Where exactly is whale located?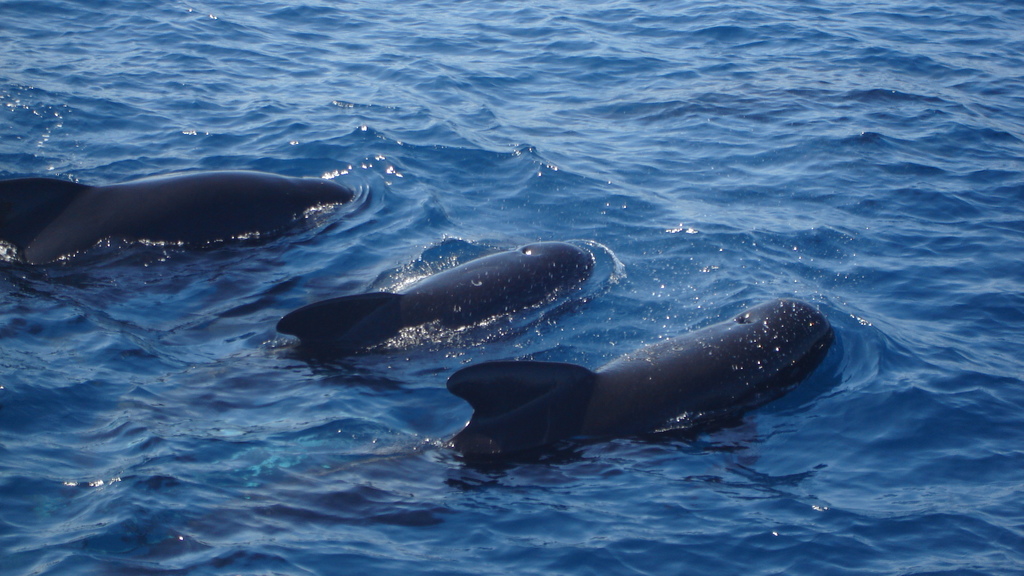
Its bounding box is rect(276, 235, 598, 366).
